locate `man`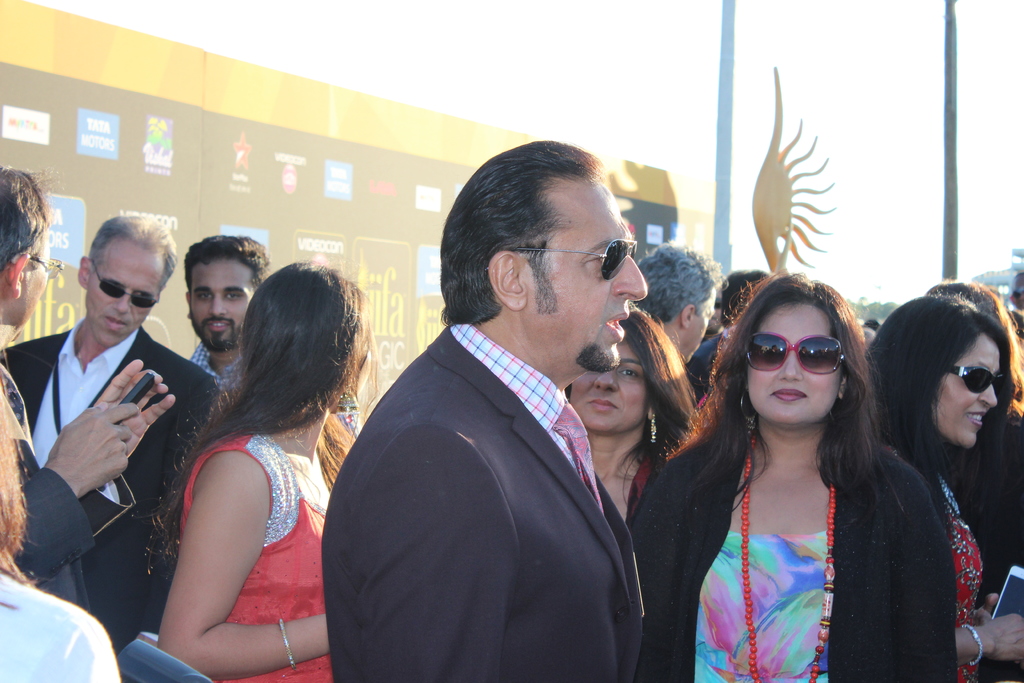
x1=321, y1=136, x2=640, y2=682
